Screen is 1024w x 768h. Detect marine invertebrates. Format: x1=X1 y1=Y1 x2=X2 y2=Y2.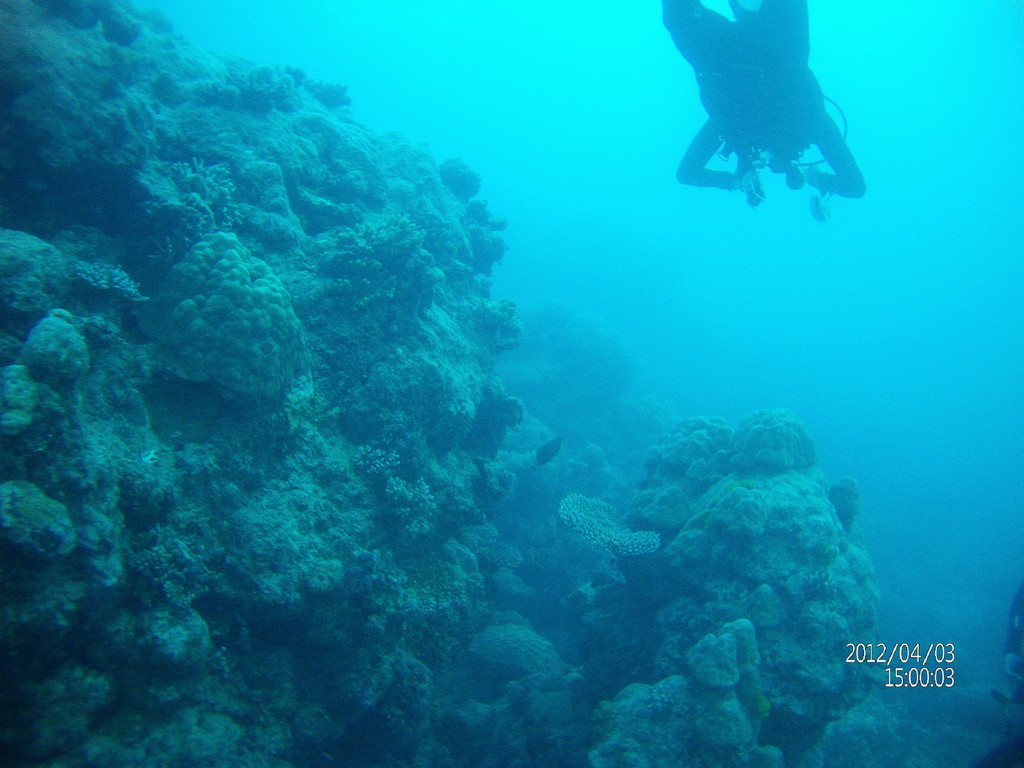
x1=477 y1=294 x2=529 y2=373.
